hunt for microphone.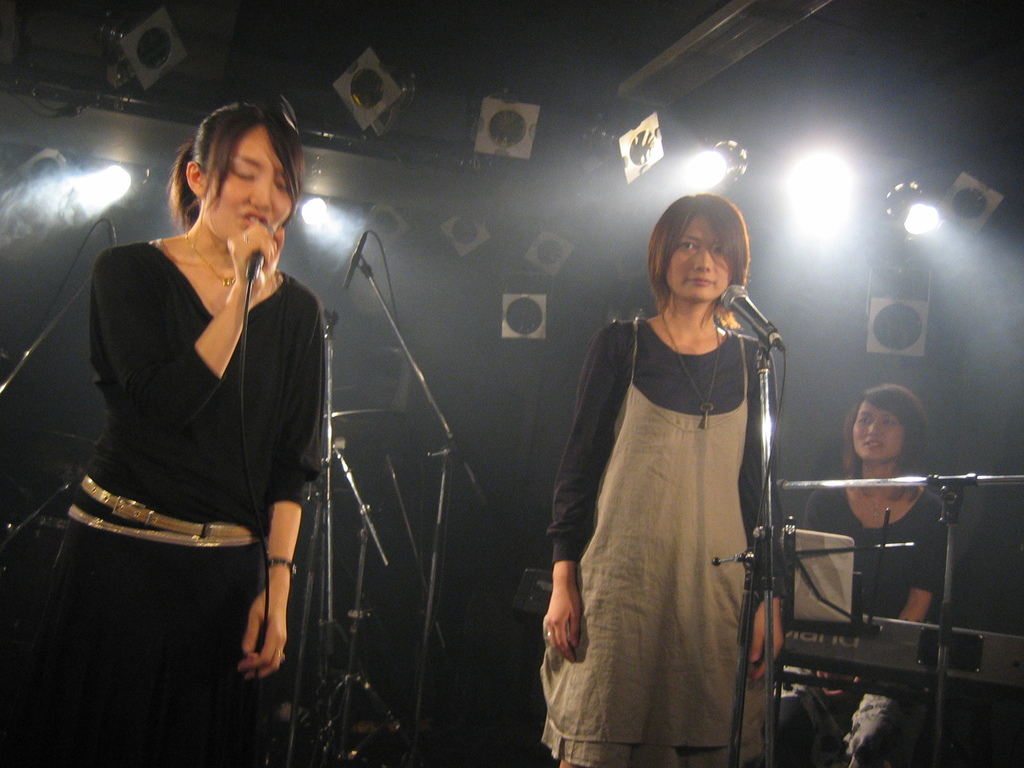
Hunted down at Rect(714, 273, 790, 346).
